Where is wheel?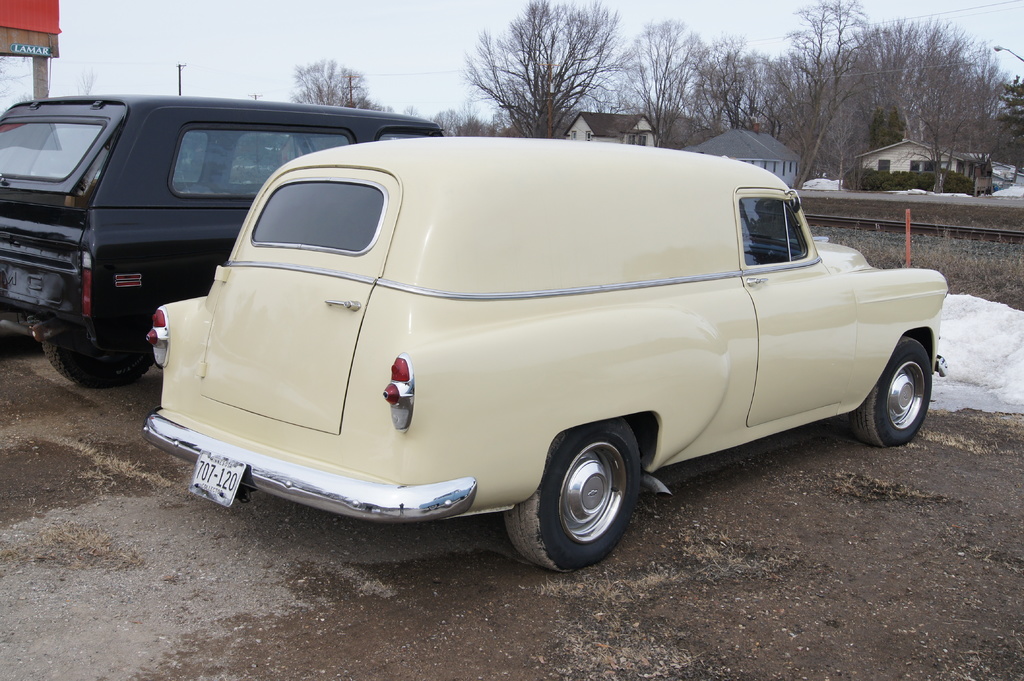
locate(537, 439, 641, 566).
